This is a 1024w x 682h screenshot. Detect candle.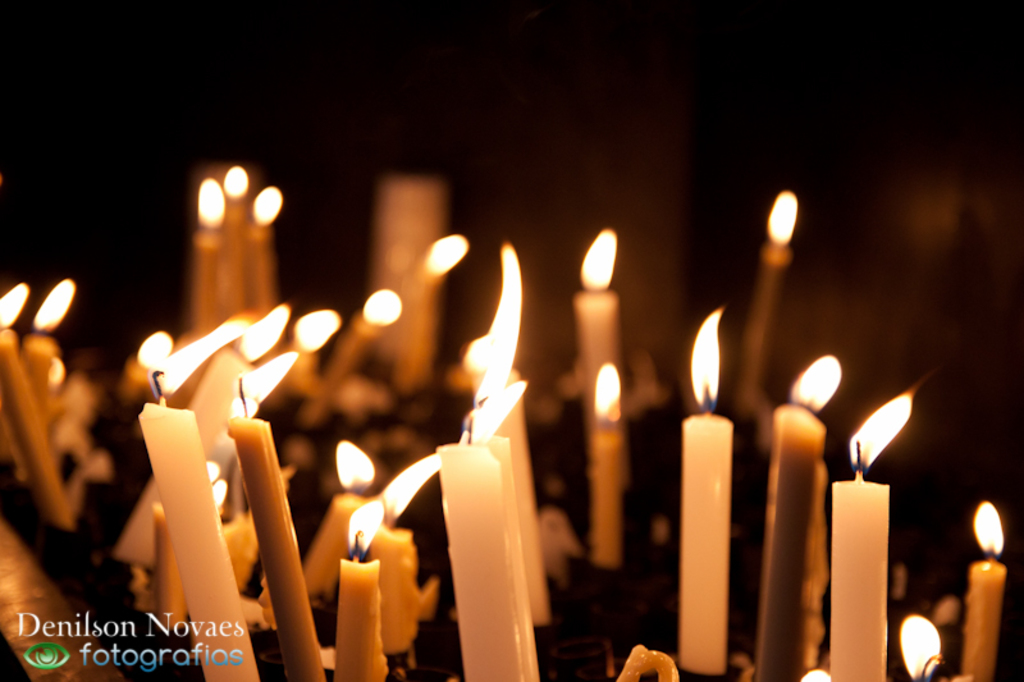
[left=968, top=494, right=1015, bottom=681].
